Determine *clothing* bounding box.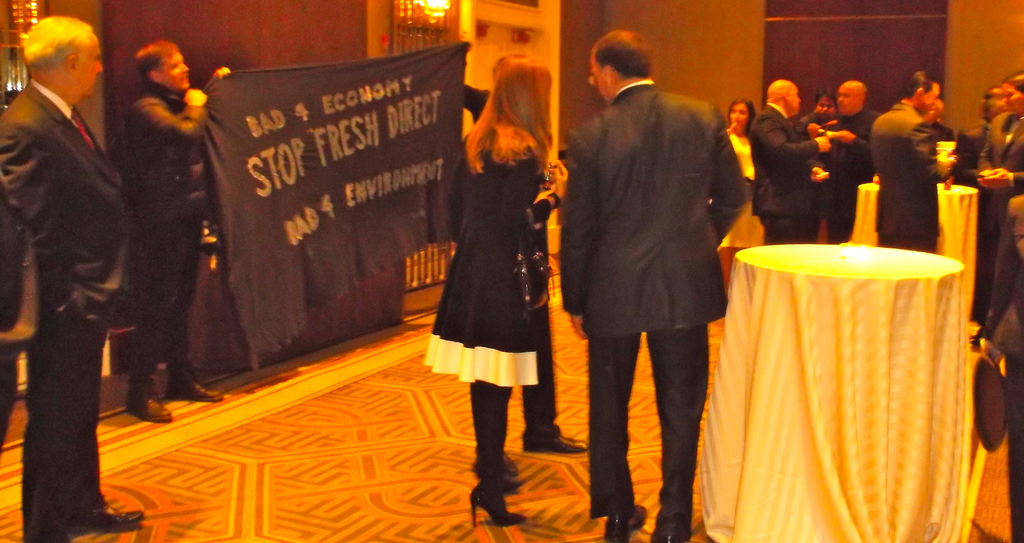
Determined: (747,104,822,244).
